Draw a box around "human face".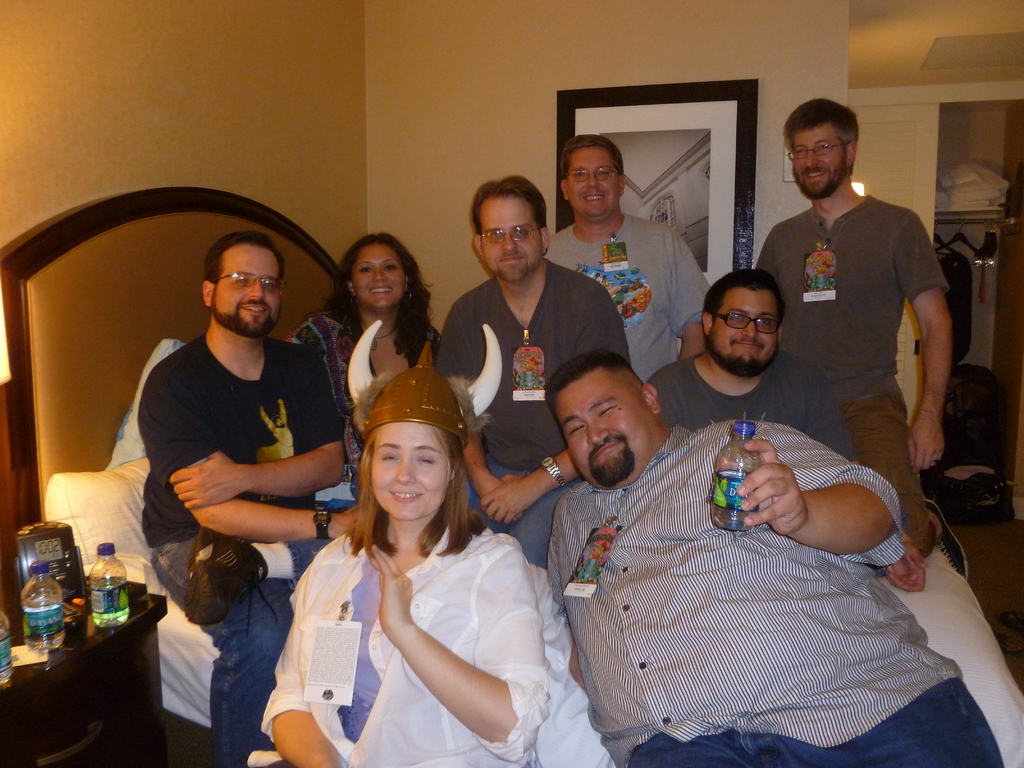
rect(713, 283, 775, 366).
